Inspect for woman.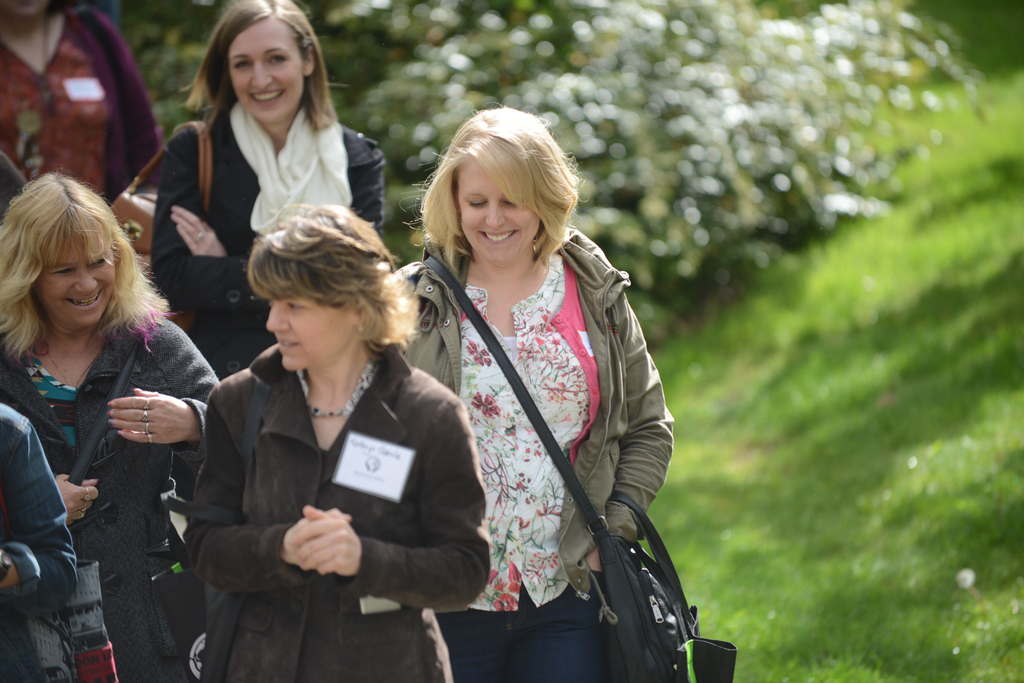
Inspection: [0, 168, 216, 682].
